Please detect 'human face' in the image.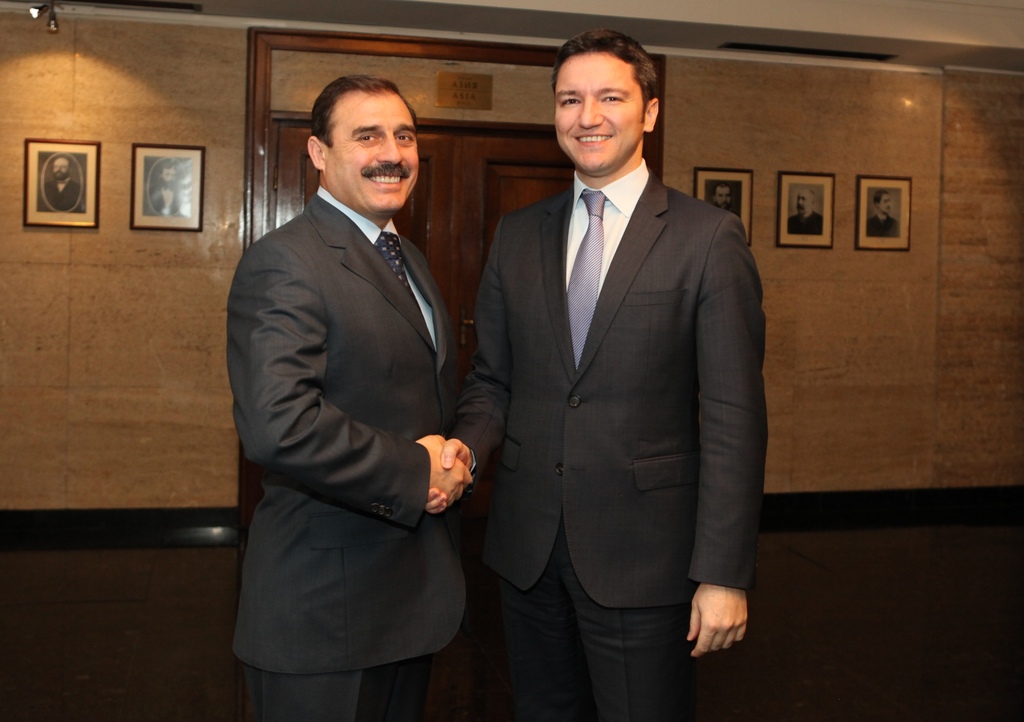
164 166 175 185.
